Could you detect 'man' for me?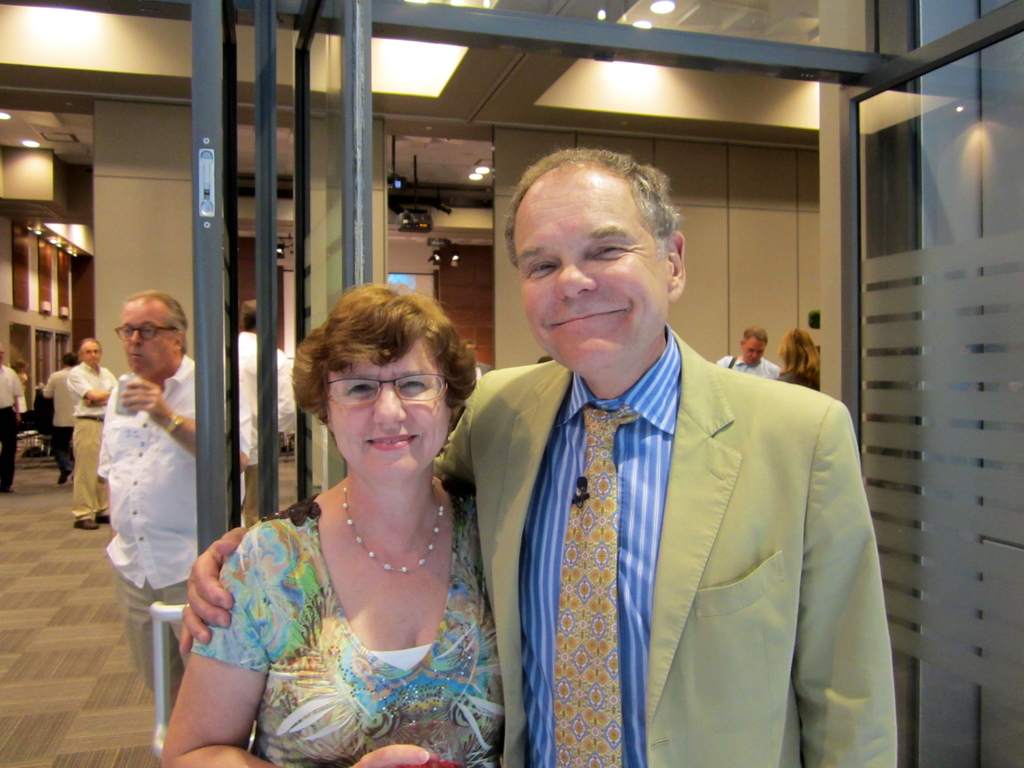
Detection result: (714,323,780,372).
